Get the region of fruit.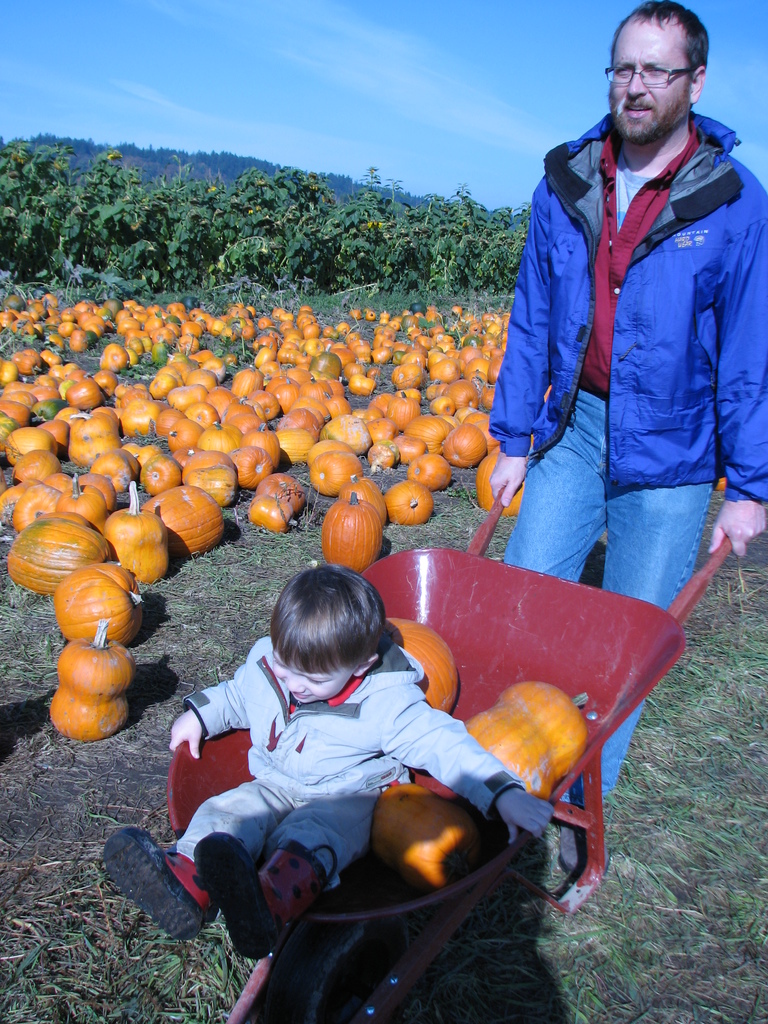
left=368, top=778, right=499, bottom=906.
